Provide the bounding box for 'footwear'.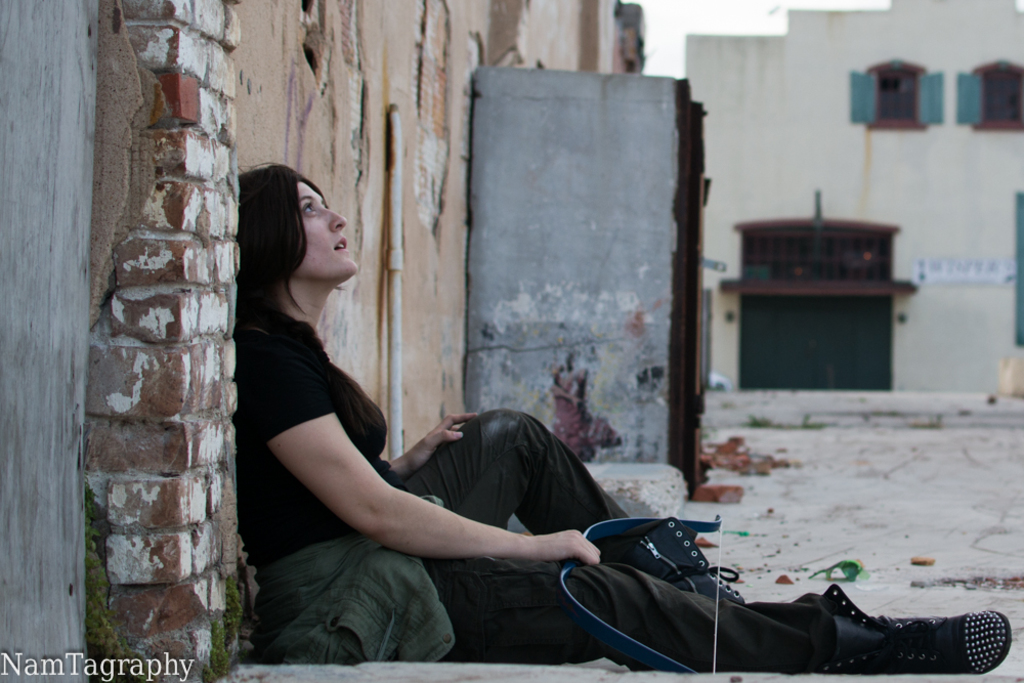
<box>810,581,1013,677</box>.
